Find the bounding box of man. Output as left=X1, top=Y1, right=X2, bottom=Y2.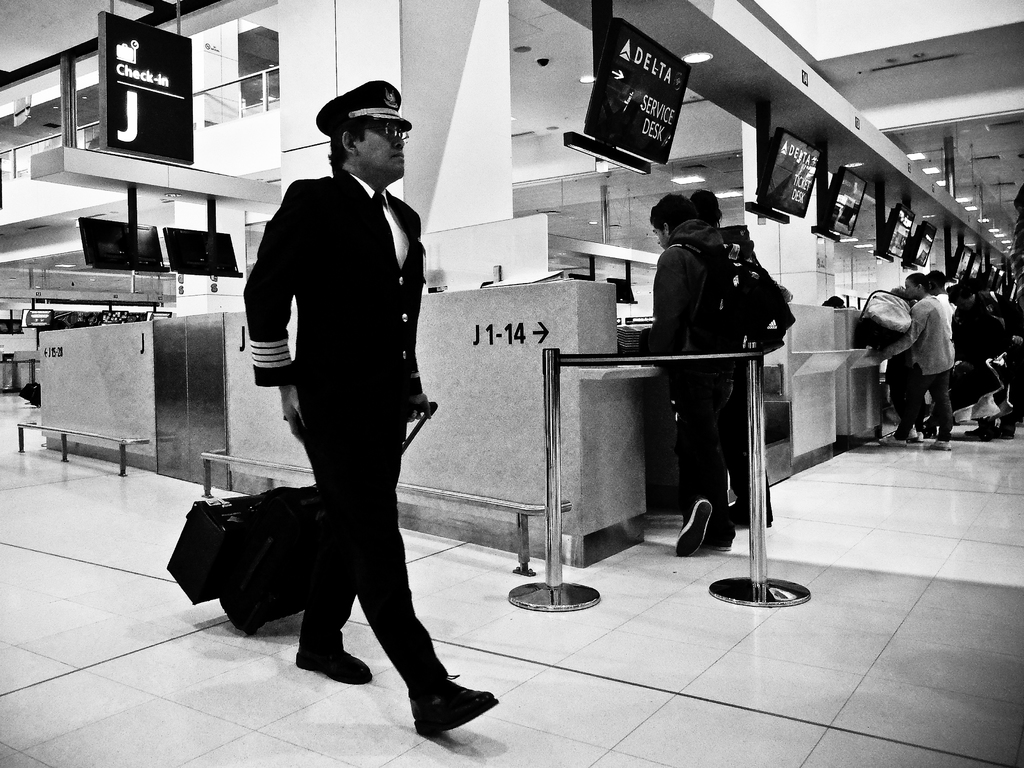
left=635, top=190, right=739, bottom=548.
